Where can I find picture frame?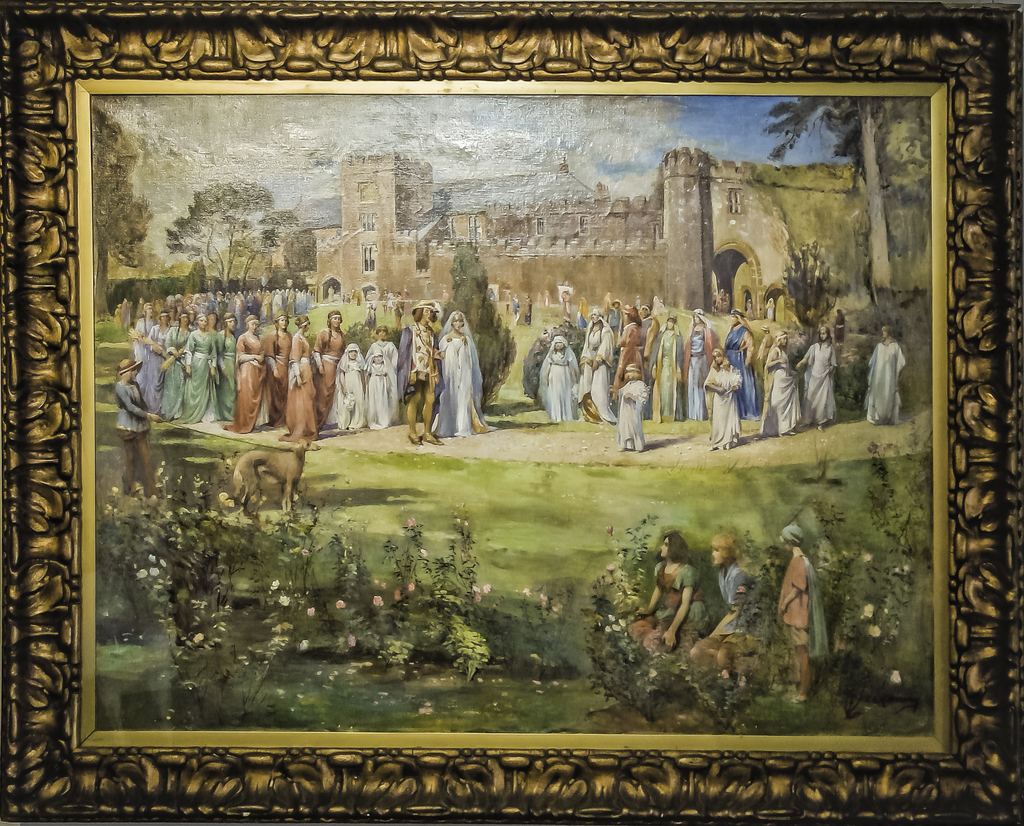
You can find it at pyautogui.locateOnScreen(0, 0, 1023, 825).
